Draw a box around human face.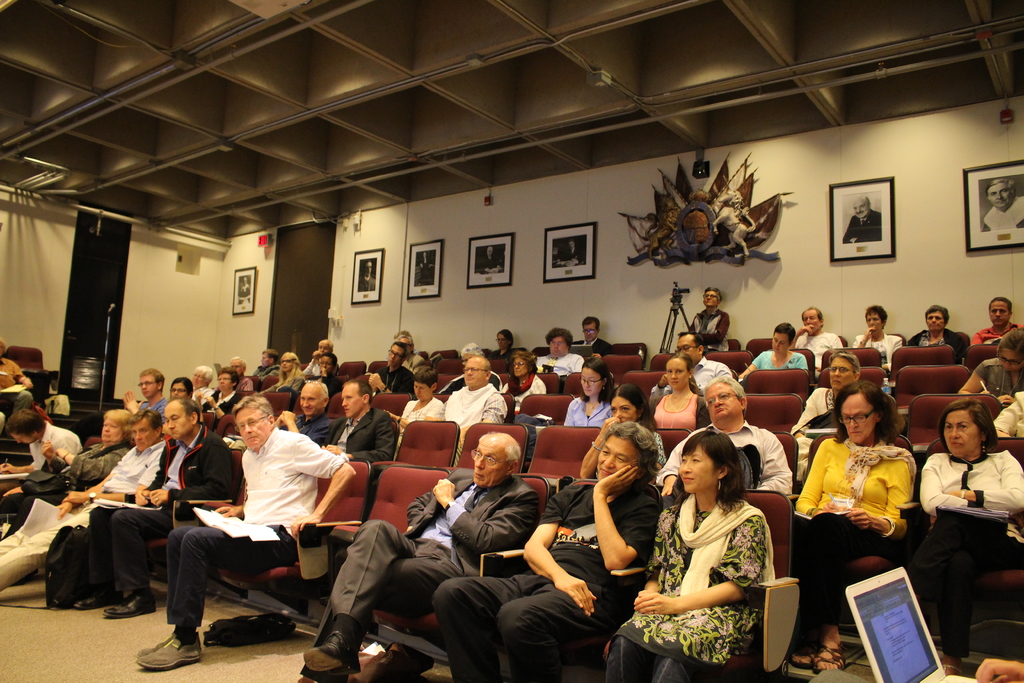
x1=679 y1=335 x2=699 y2=360.
